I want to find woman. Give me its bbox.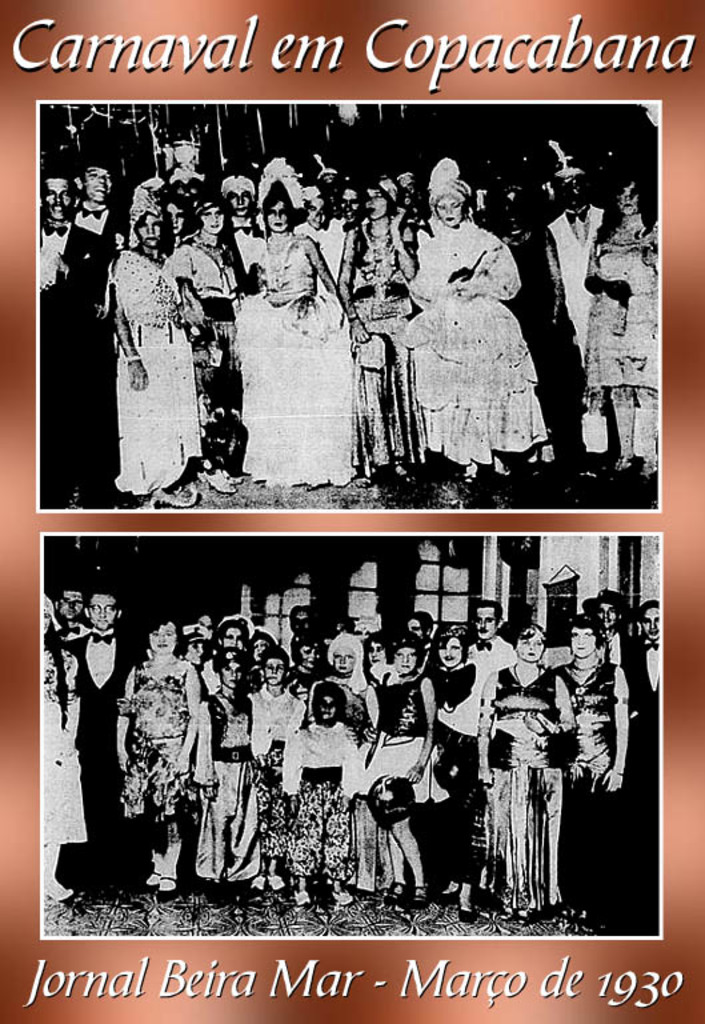
<box>108,619,197,899</box>.
